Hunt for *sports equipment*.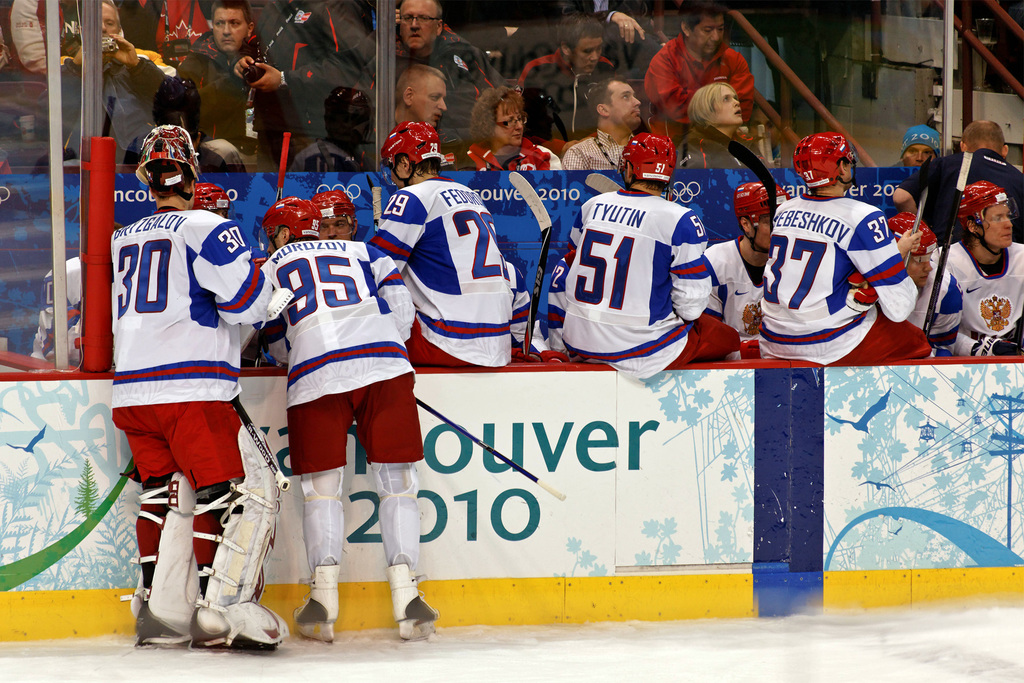
Hunted down at 259 131 290 370.
